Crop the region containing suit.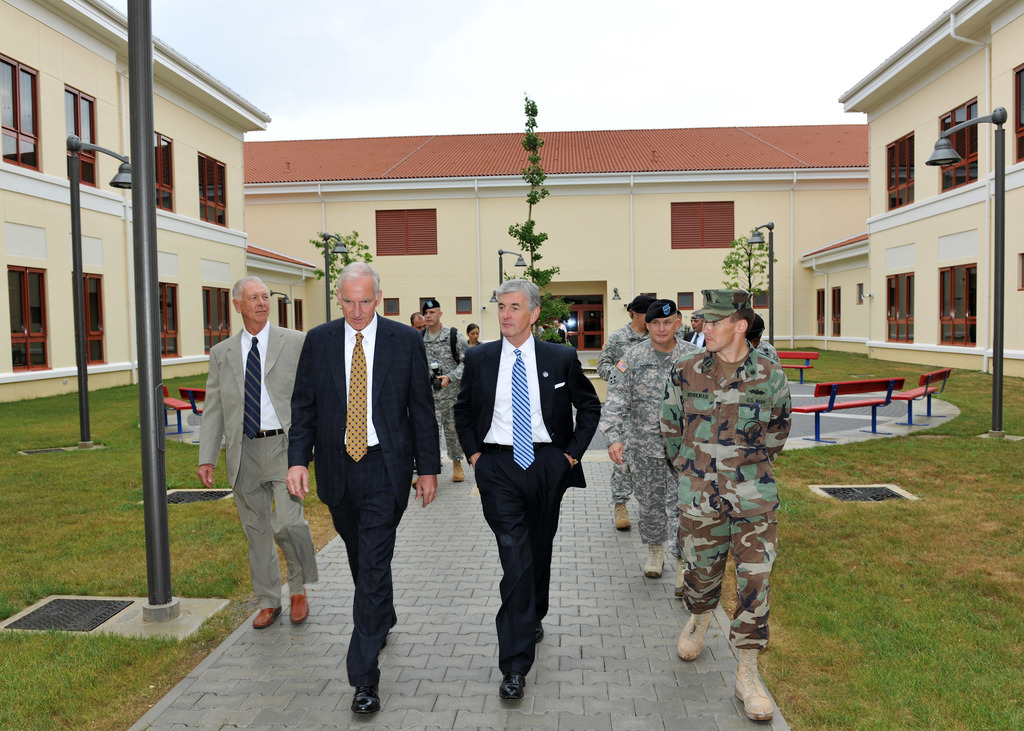
Crop region: 194,319,317,607.
